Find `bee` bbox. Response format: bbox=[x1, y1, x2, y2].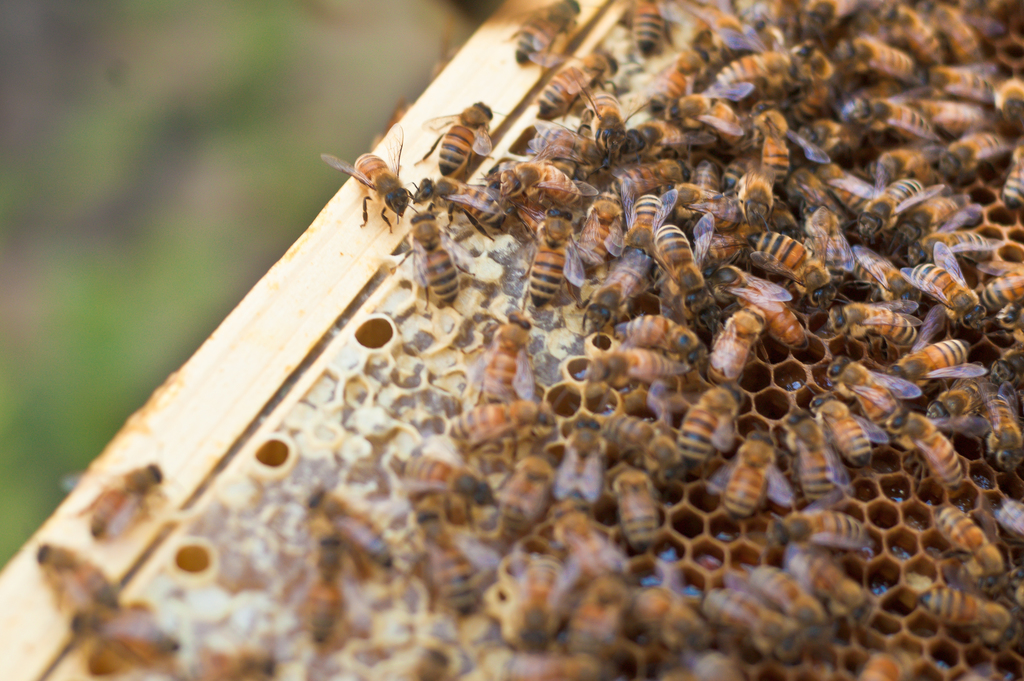
bbox=[609, 457, 663, 557].
